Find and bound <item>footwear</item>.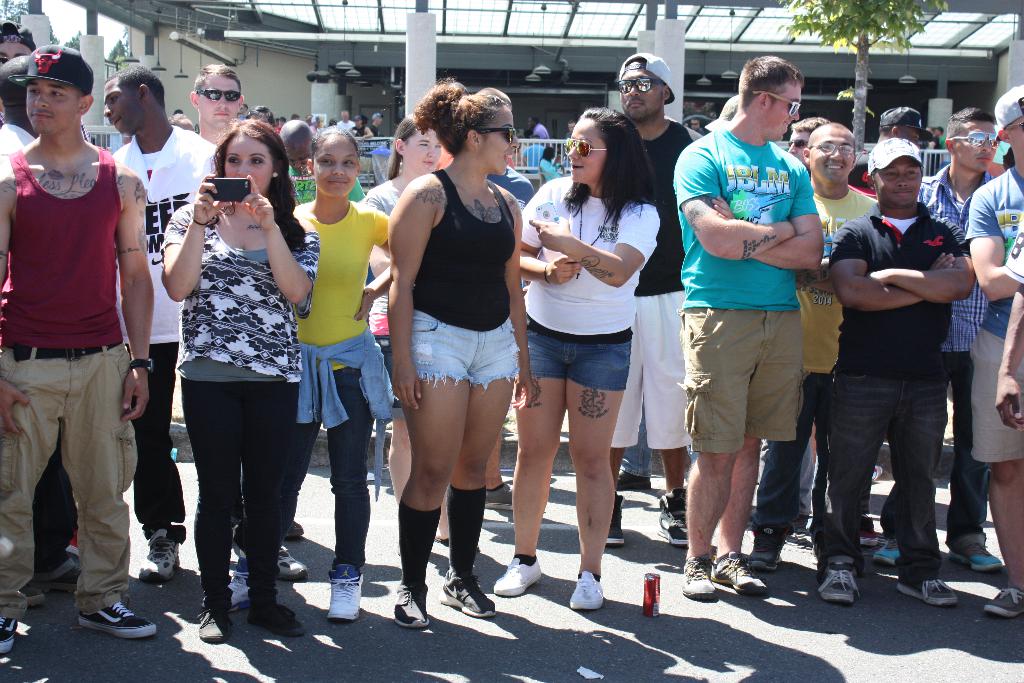
Bound: (674,554,716,597).
